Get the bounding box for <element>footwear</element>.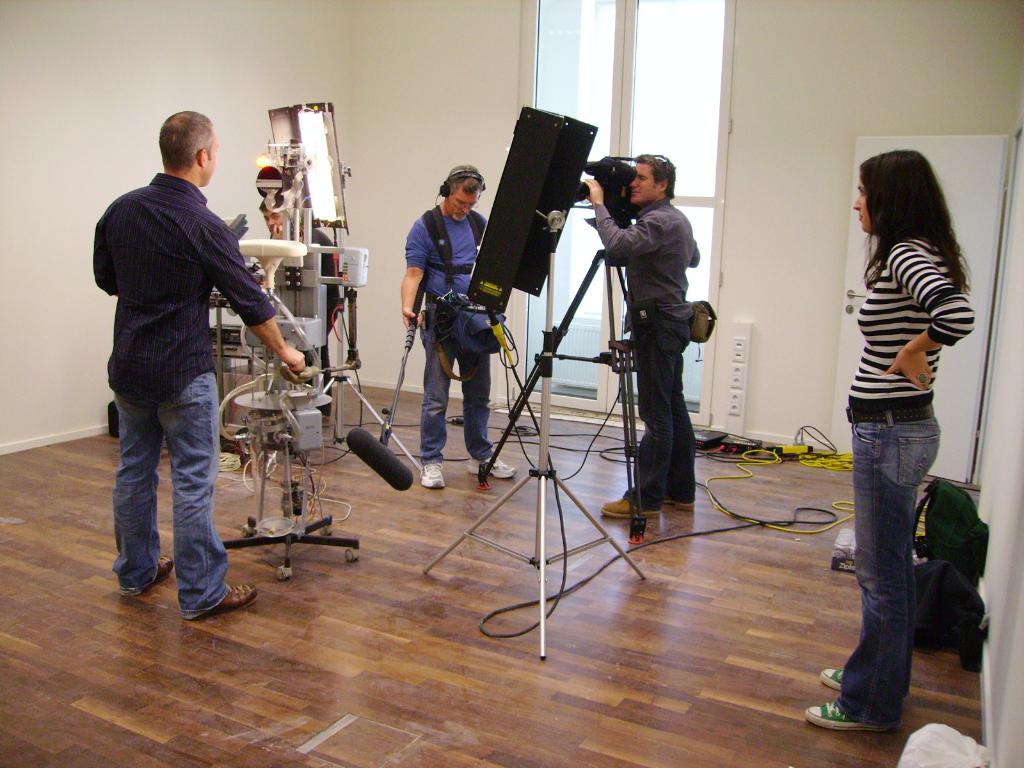
[left=664, top=497, right=696, bottom=509].
